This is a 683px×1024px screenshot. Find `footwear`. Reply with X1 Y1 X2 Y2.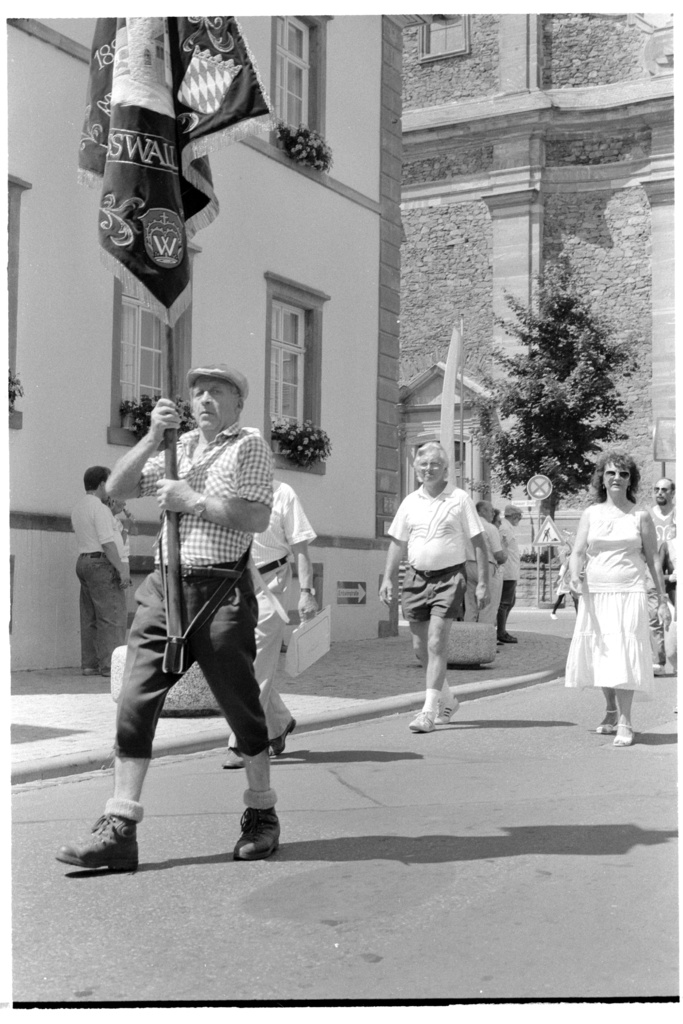
55 790 143 865.
